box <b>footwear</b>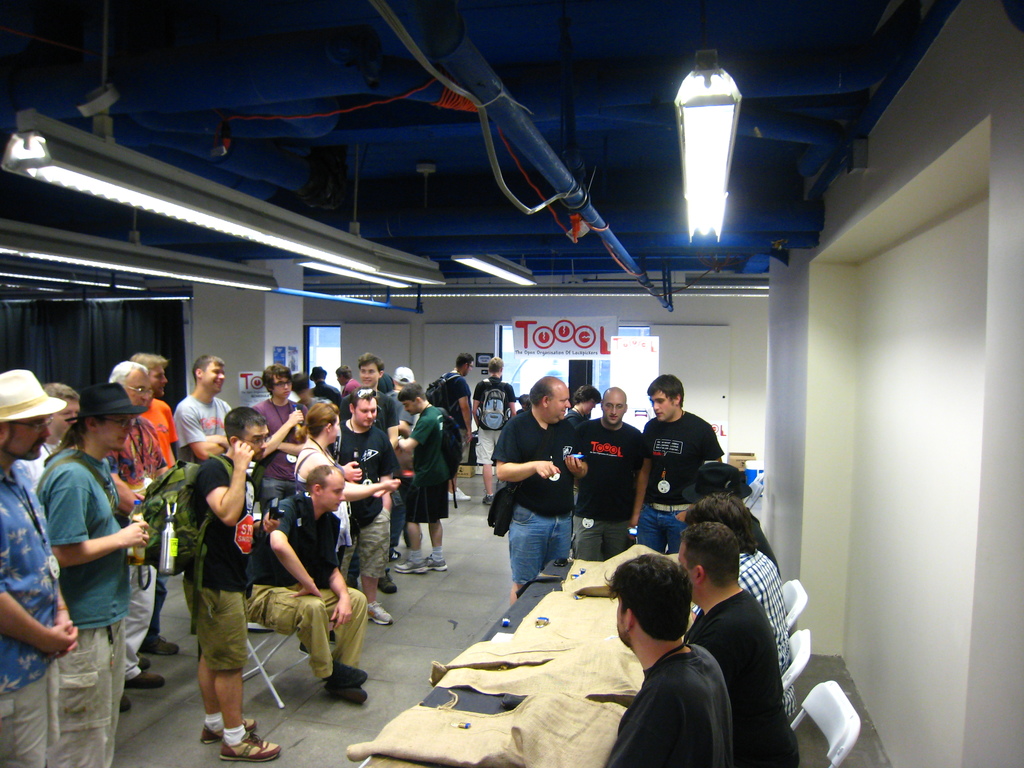
x1=321, y1=688, x2=367, y2=704
